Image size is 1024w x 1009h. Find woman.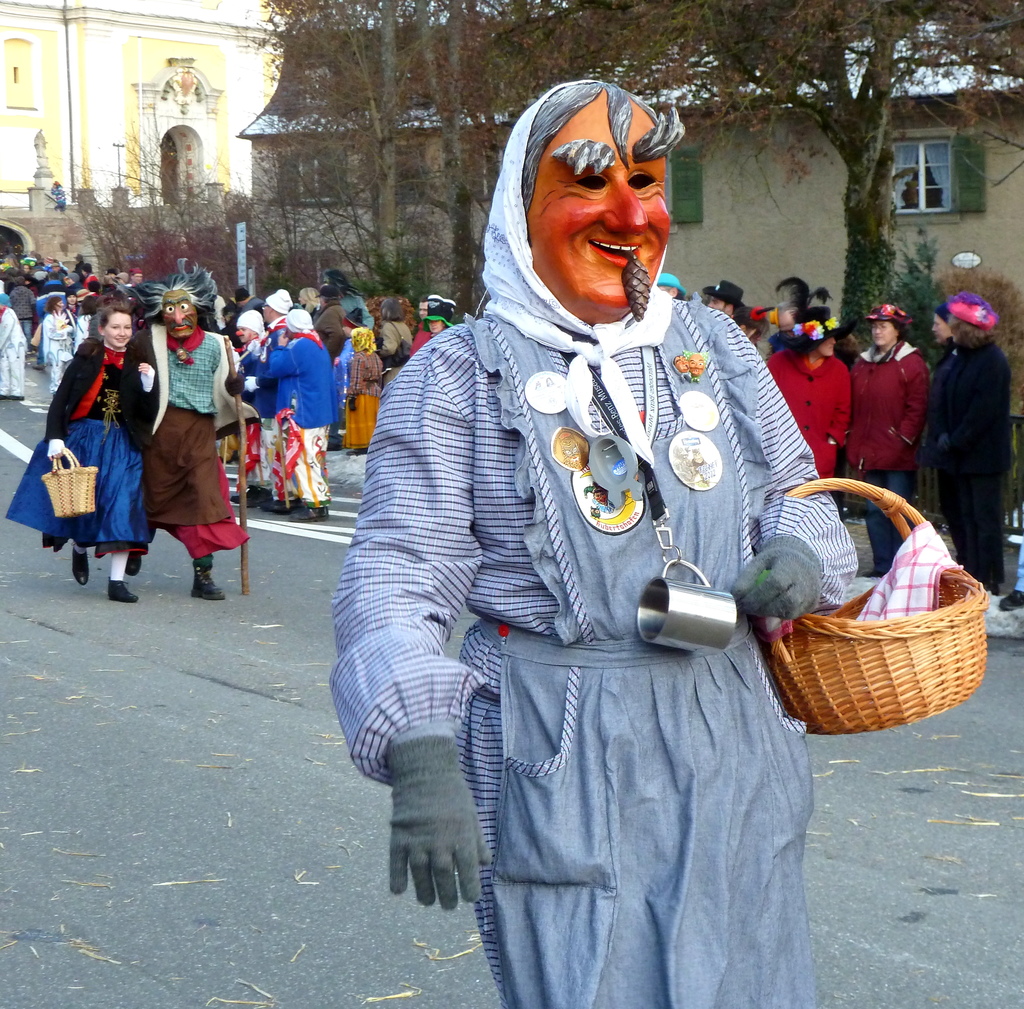
bbox=(851, 300, 922, 586).
